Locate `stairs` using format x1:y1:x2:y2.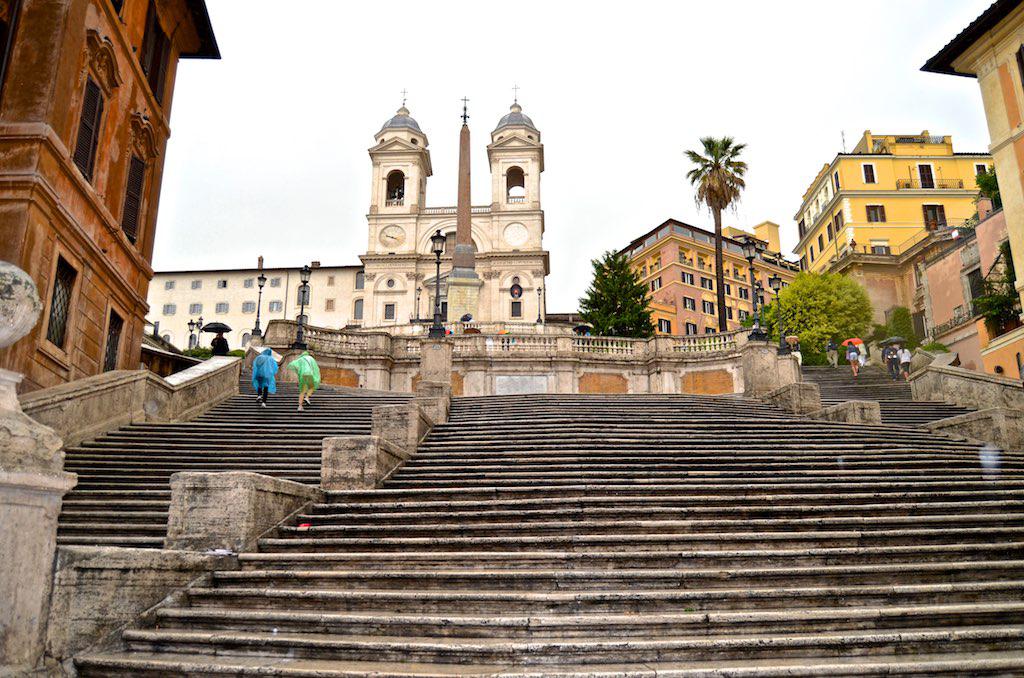
803:359:972:427.
